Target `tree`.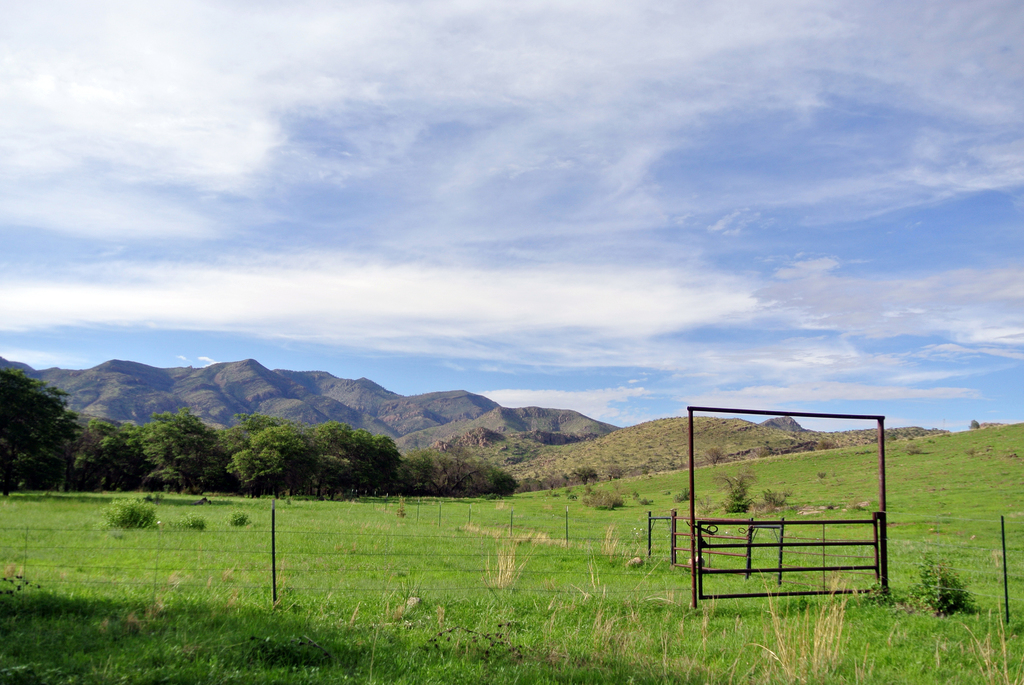
Target region: (left=0, top=367, right=82, bottom=496).
